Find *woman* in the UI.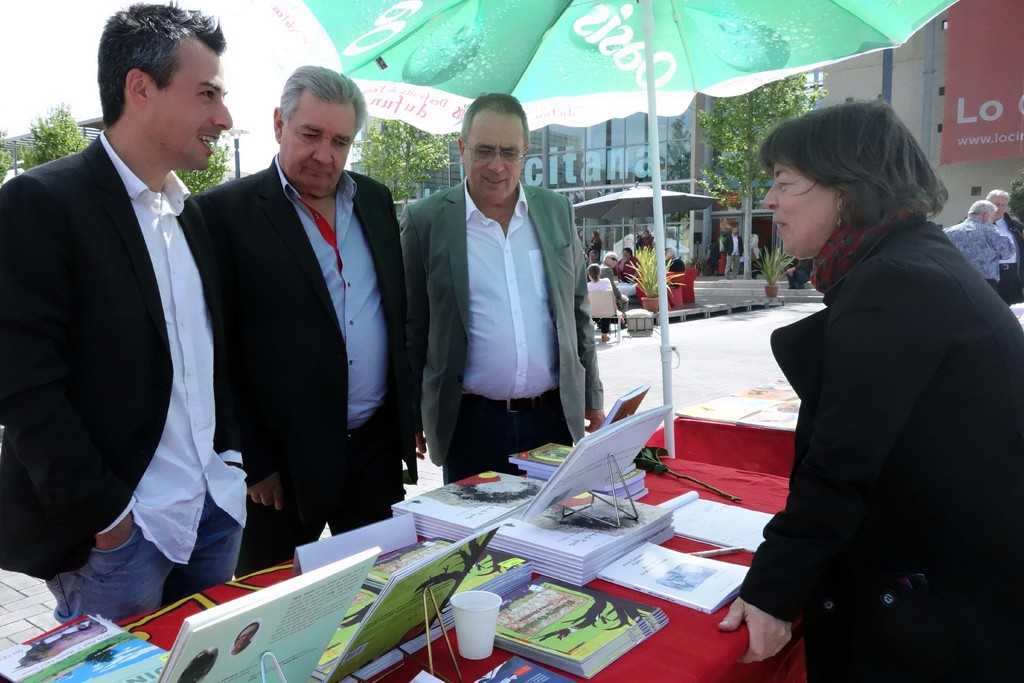
UI element at 615 249 639 284.
